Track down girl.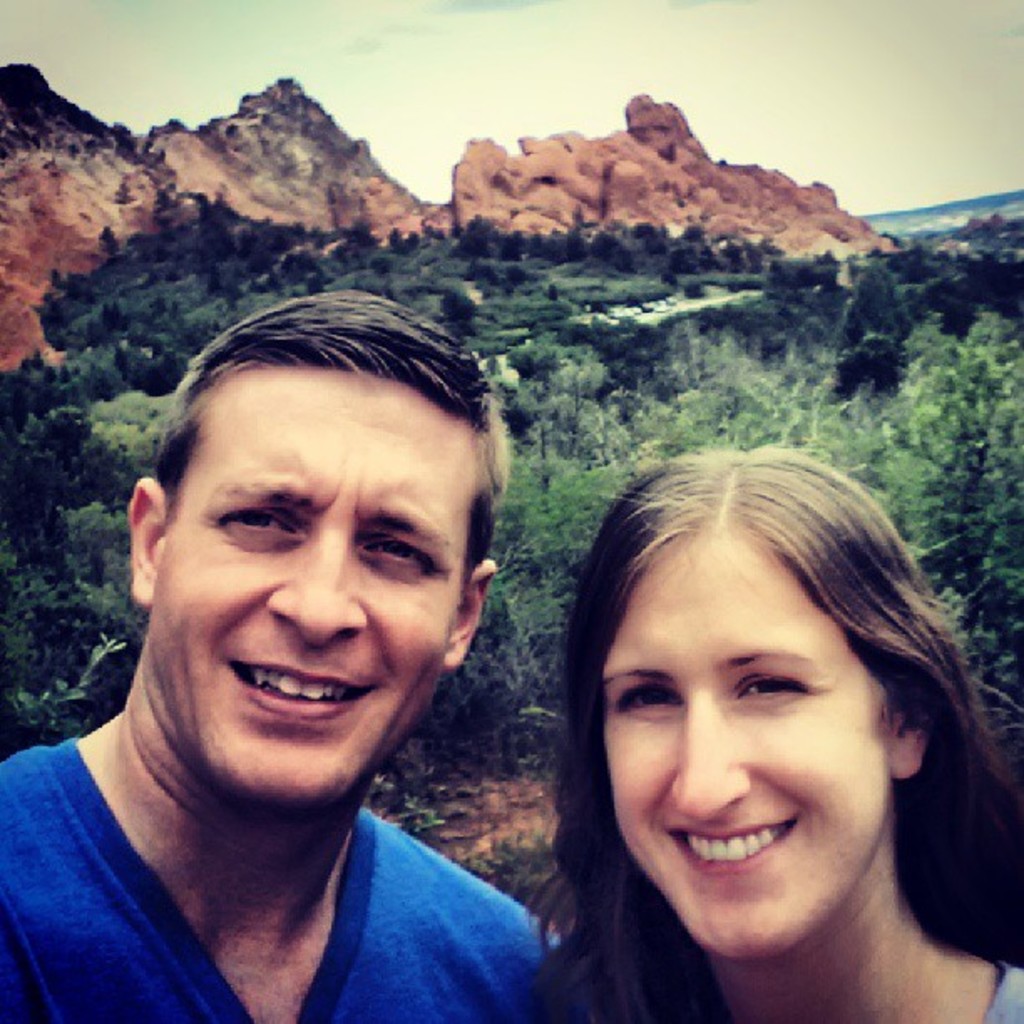
Tracked to BBox(527, 450, 1022, 1022).
